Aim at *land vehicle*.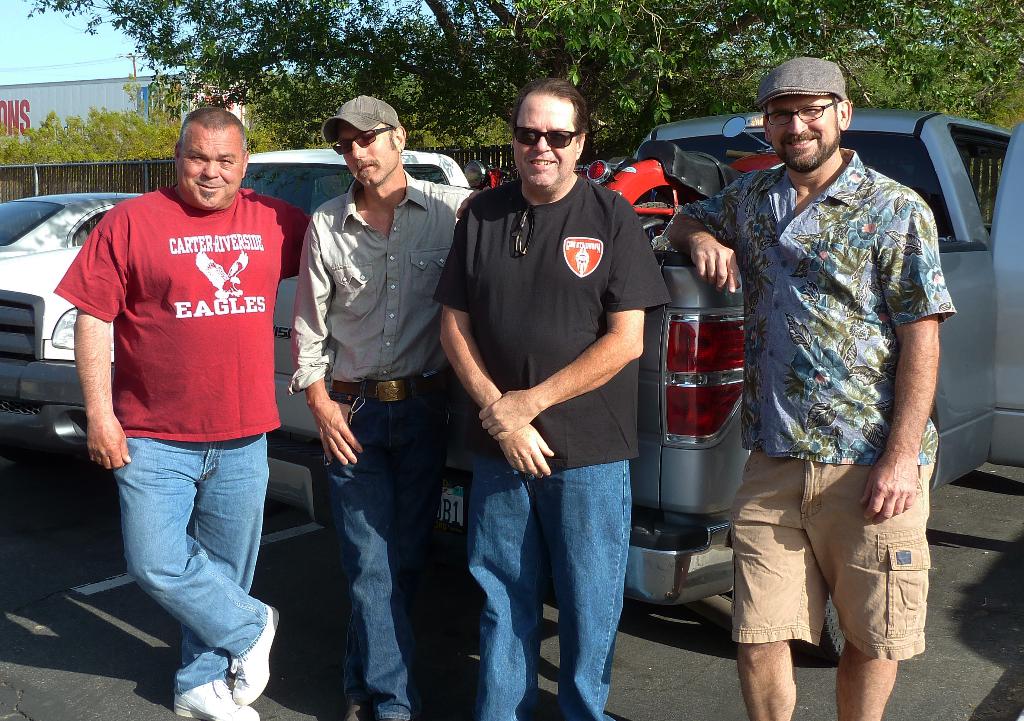
Aimed at {"x1": 574, "y1": 118, "x2": 784, "y2": 241}.
